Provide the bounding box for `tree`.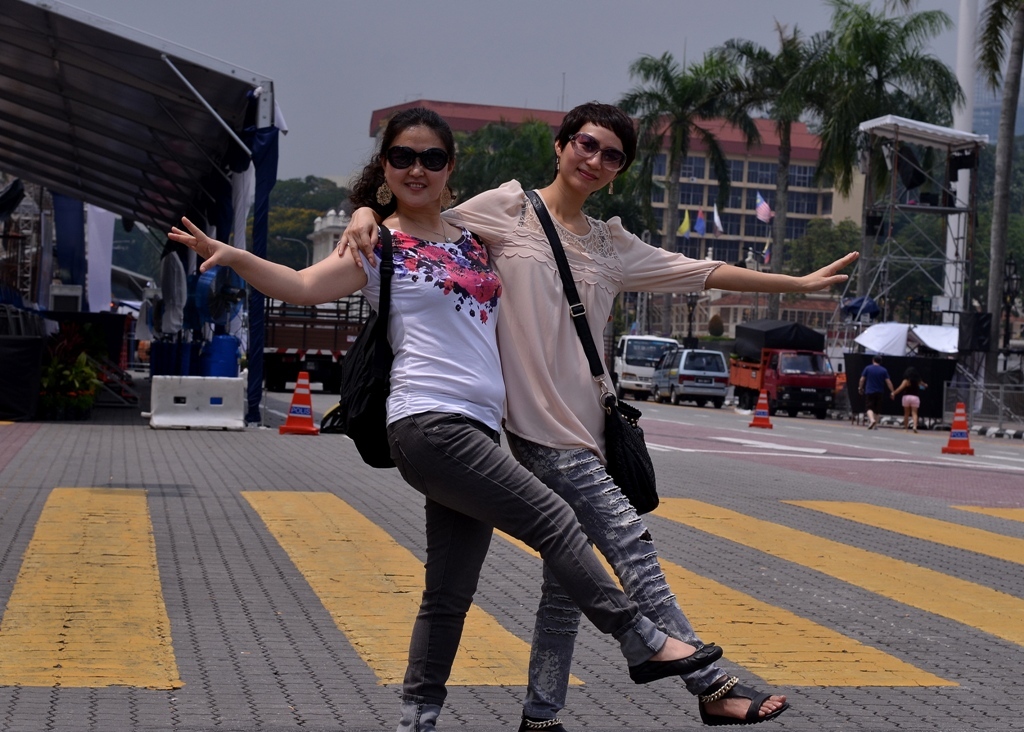
locate(319, 115, 585, 195).
